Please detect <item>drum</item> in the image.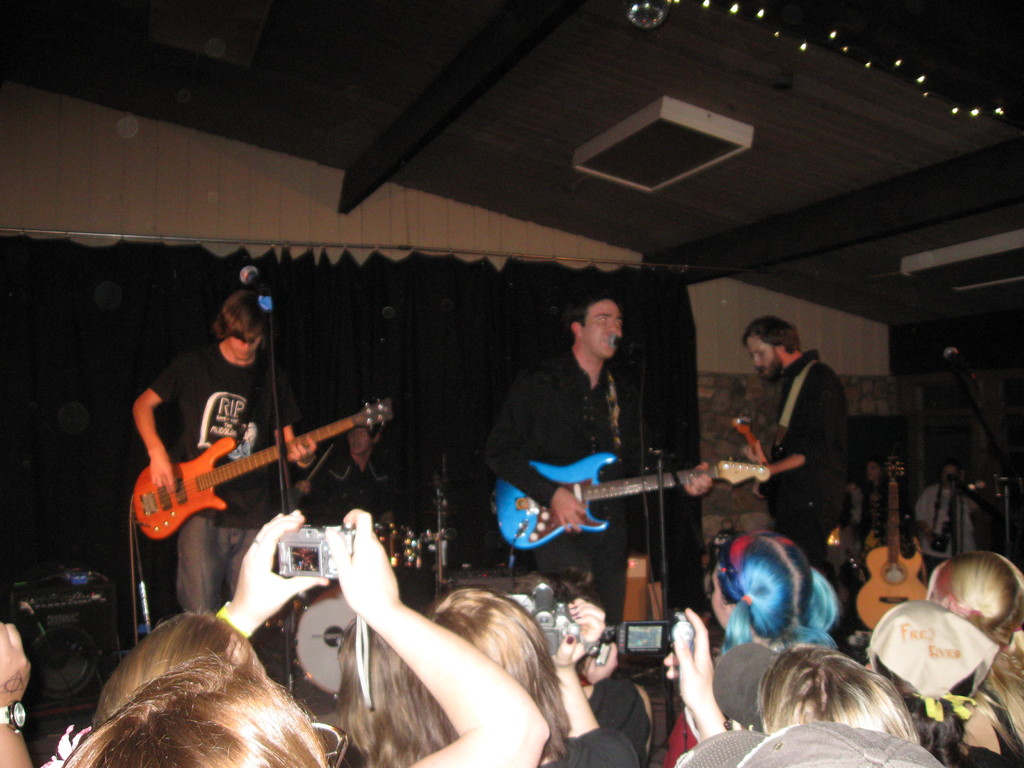
crop(372, 523, 420, 565).
